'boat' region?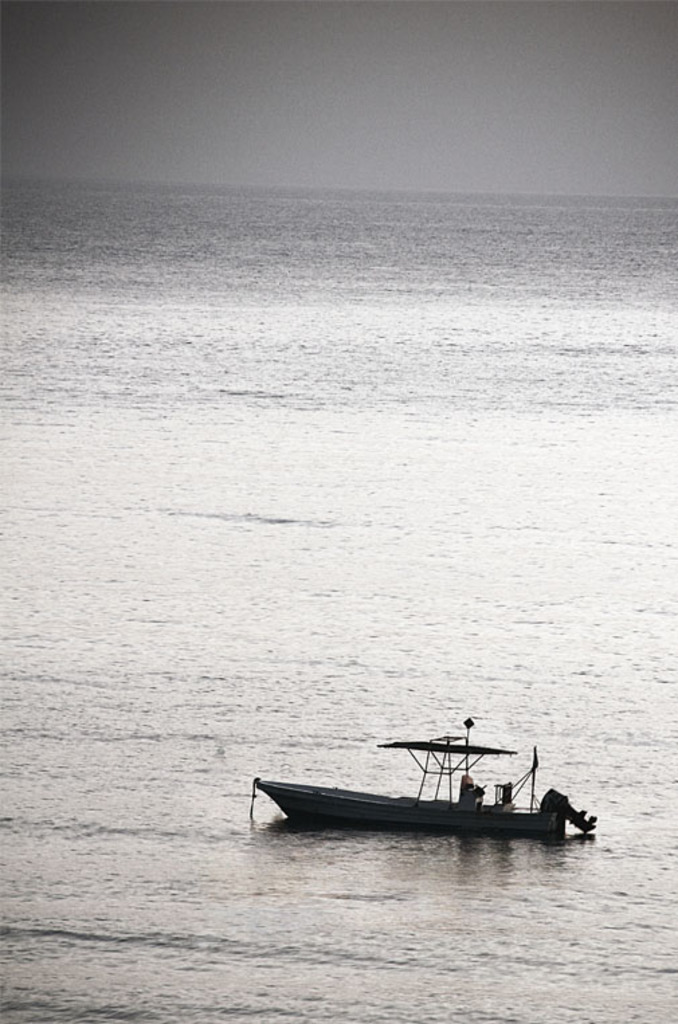
bbox(247, 713, 600, 848)
